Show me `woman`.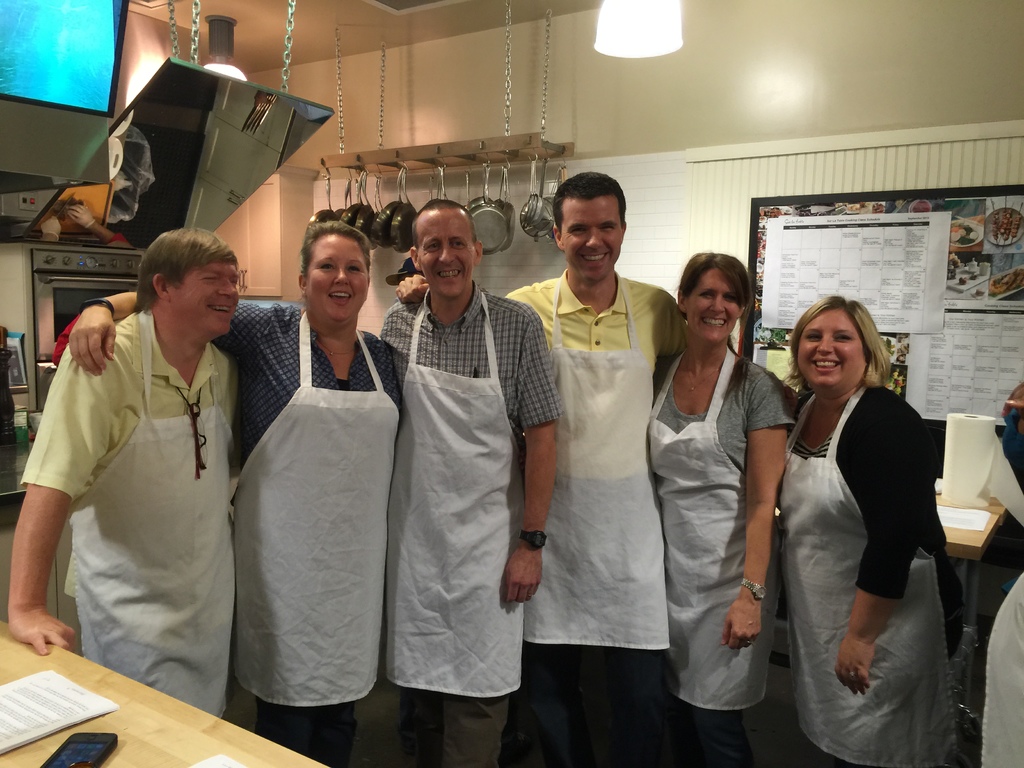
`woman` is here: detection(763, 267, 940, 756).
